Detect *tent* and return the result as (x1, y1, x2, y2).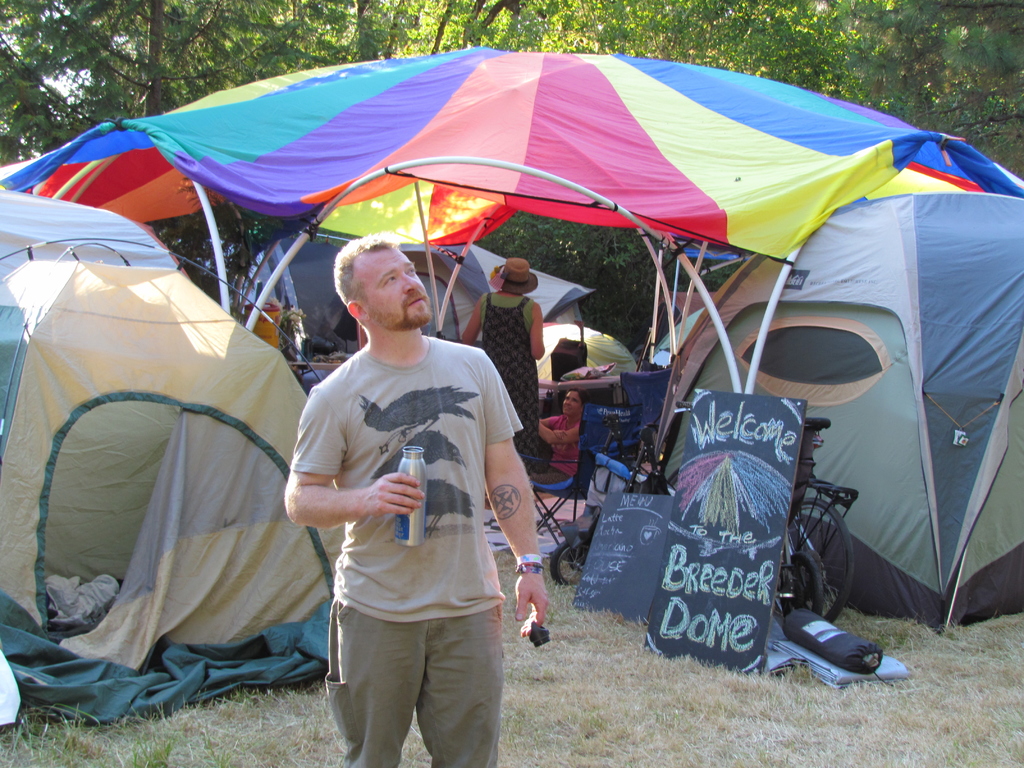
(641, 188, 1023, 628).
